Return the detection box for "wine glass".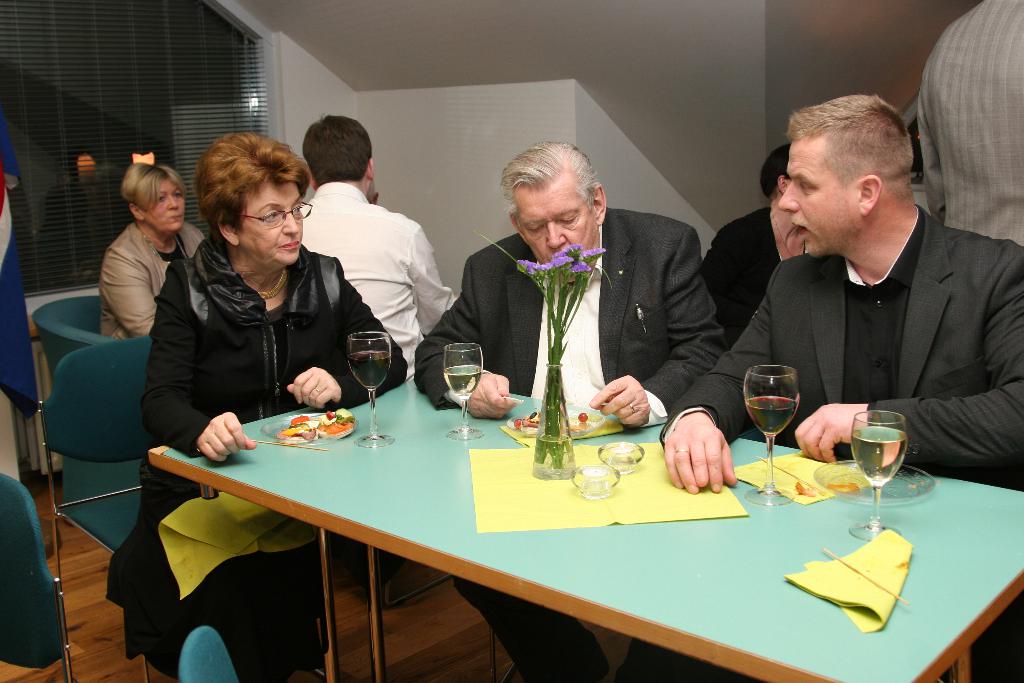
l=441, t=342, r=479, b=439.
